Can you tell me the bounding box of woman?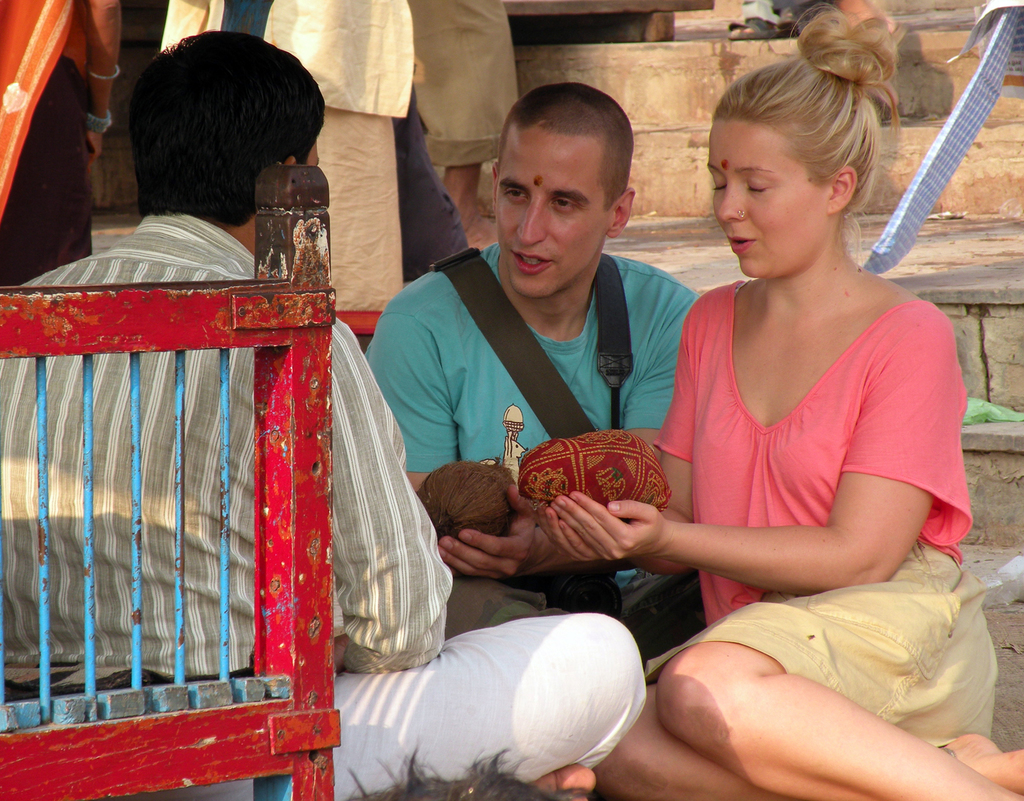
(440, 61, 890, 789).
